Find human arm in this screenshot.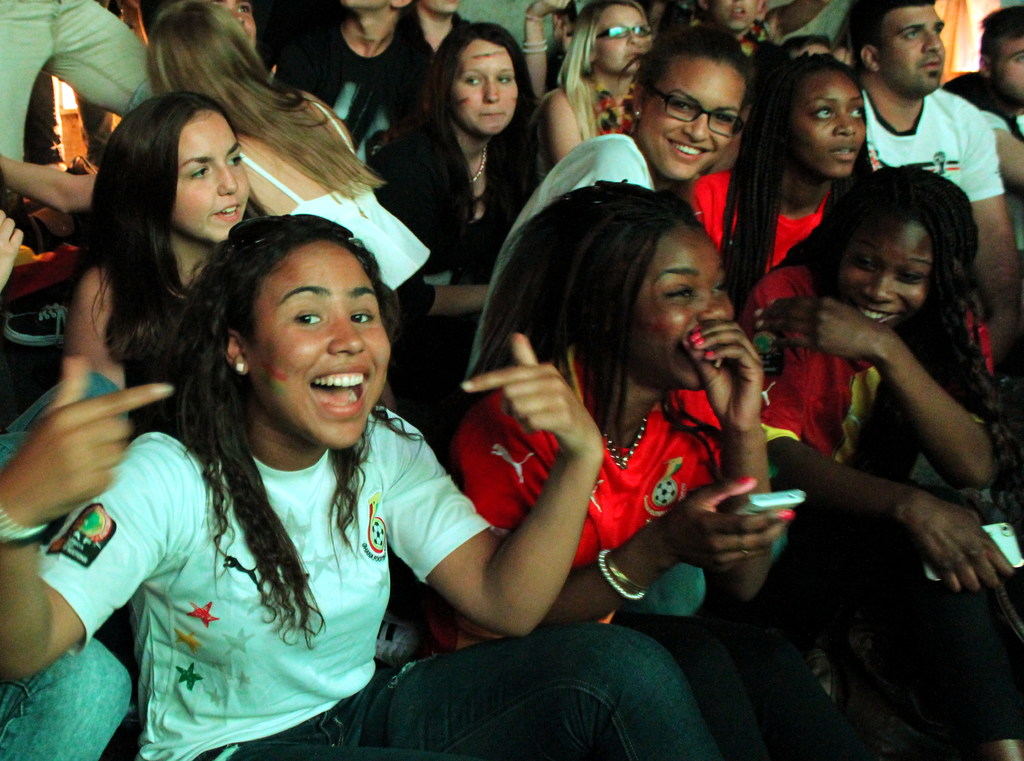
The bounding box for human arm is <bbox>781, 397, 1023, 597</bbox>.
